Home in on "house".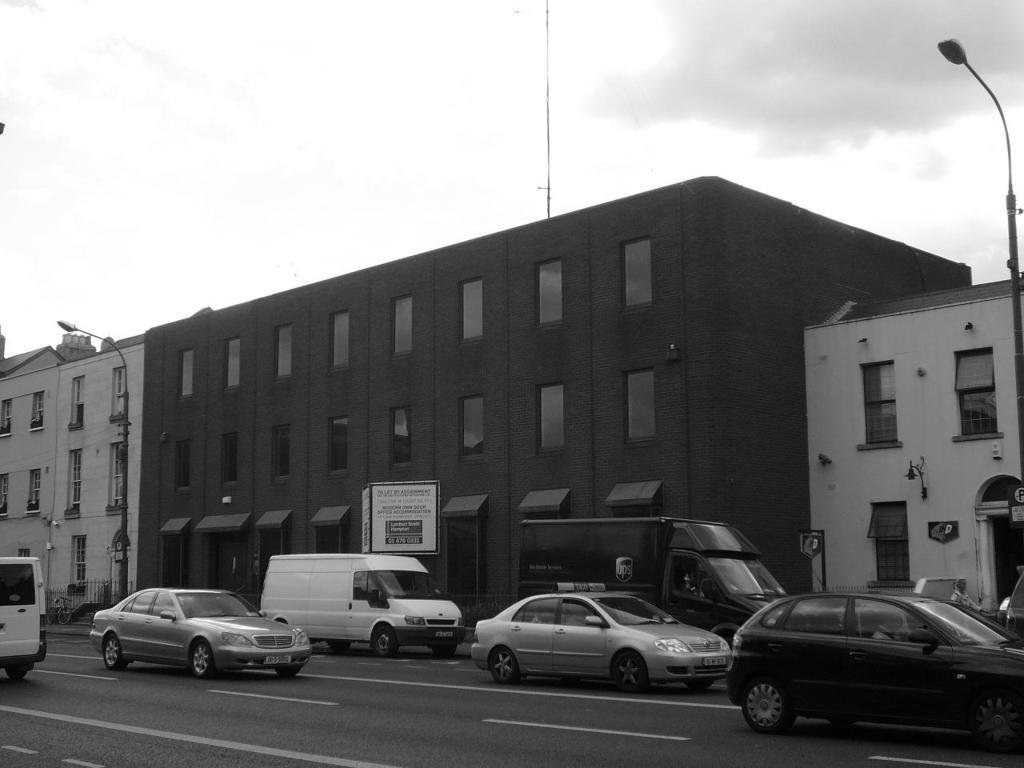
Homed in at 0/302/210/622.
